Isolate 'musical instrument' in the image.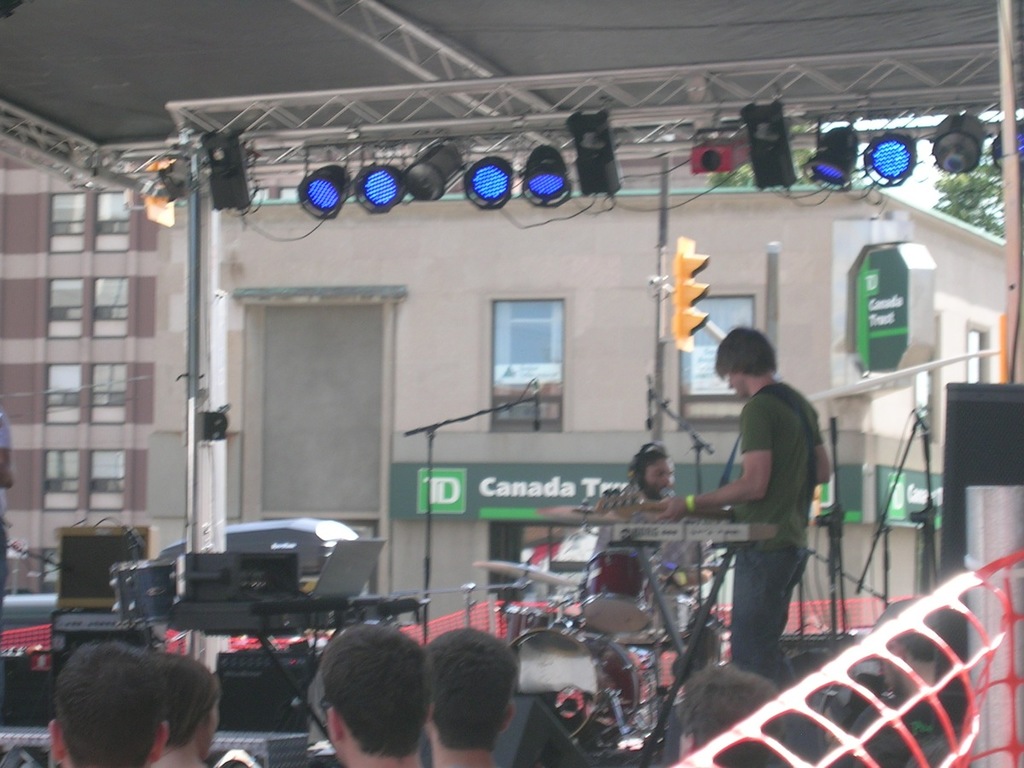
Isolated region: 599 515 781 546.
